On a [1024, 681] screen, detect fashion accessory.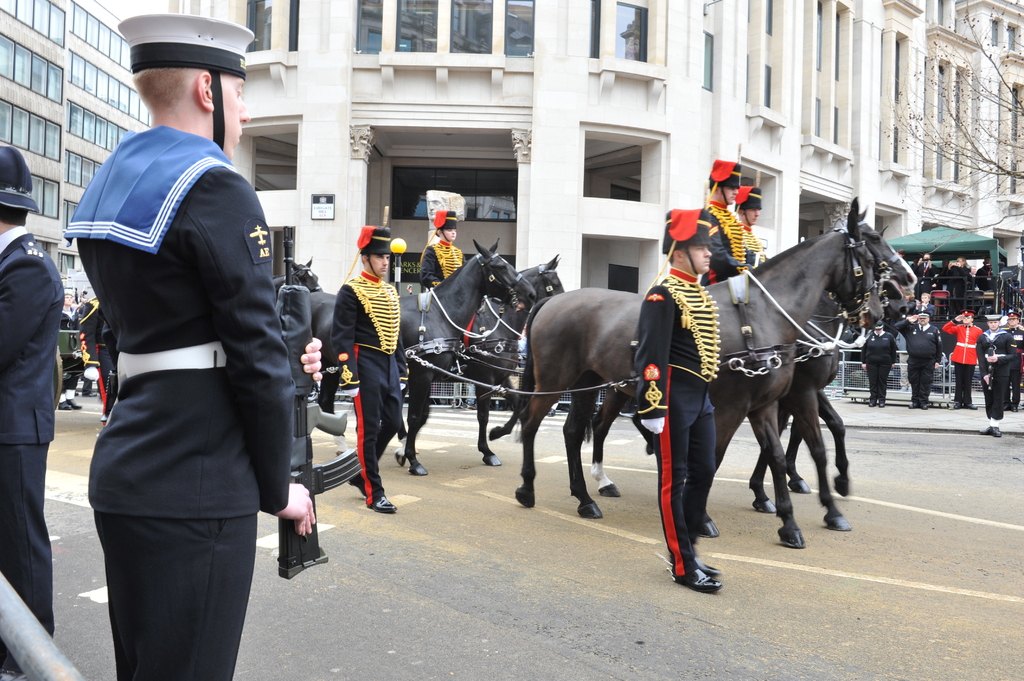
[left=868, top=403, right=875, bottom=409].
